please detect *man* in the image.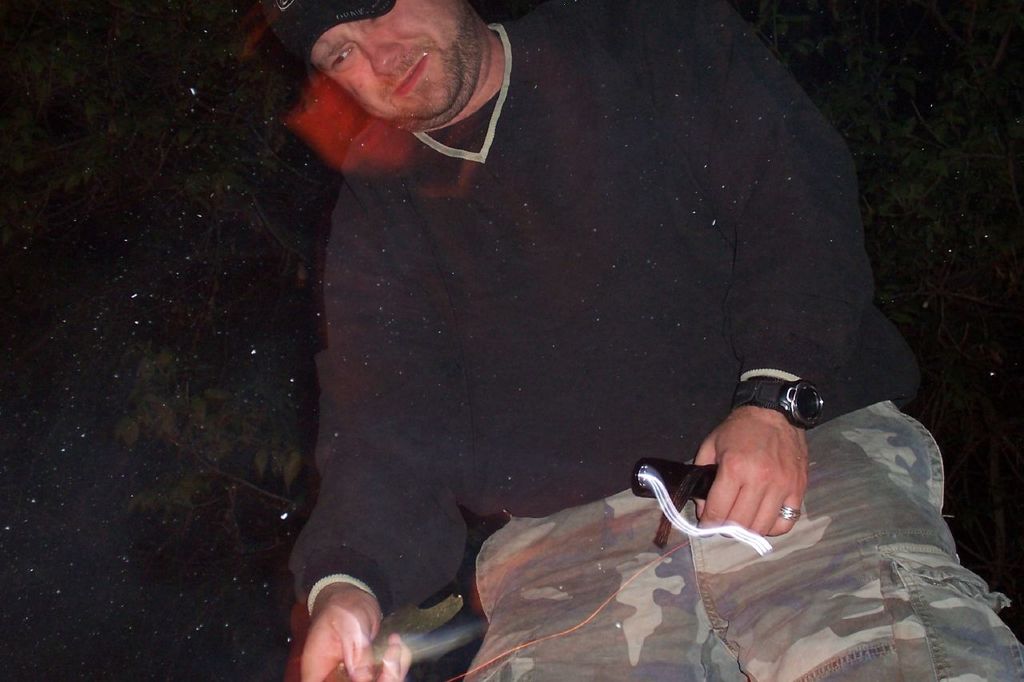
(x1=225, y1=0, x2=962, y2=671).
